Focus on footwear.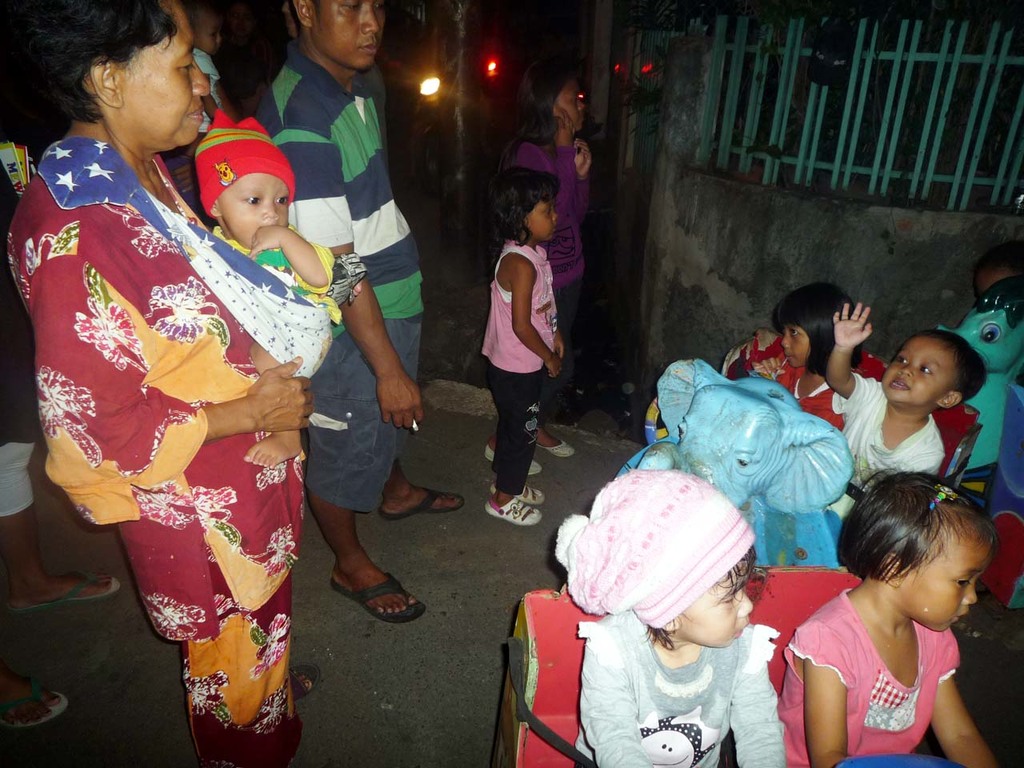
Focused at {"x1": 378, "y1": 486, "x2": 468, "y2": 514}.
